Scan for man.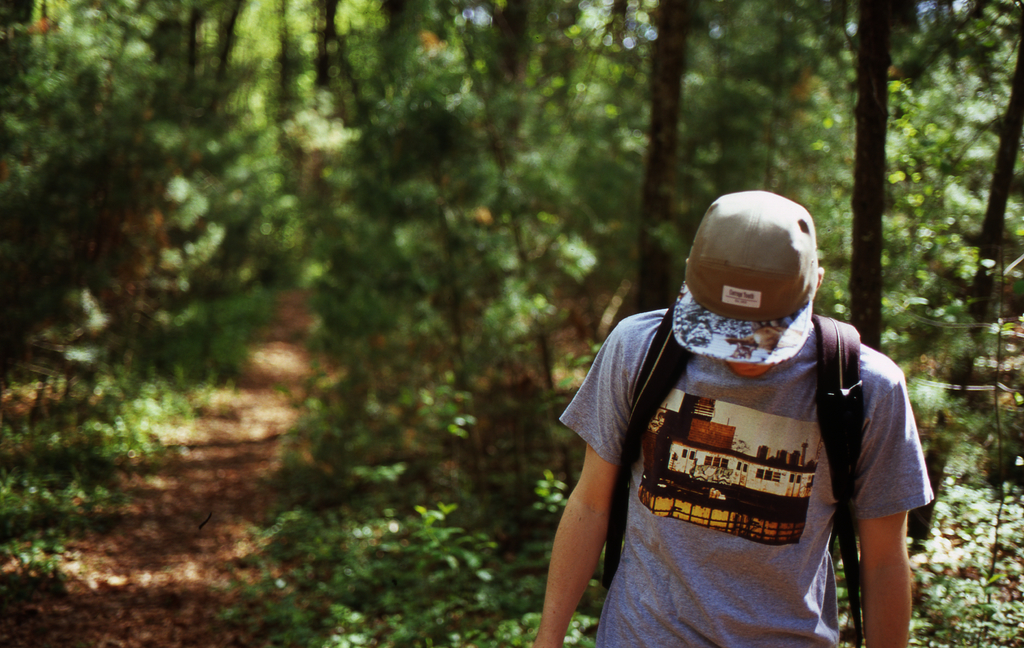
Scan result: x1=488 y1=173 x2=939 y2=645.
